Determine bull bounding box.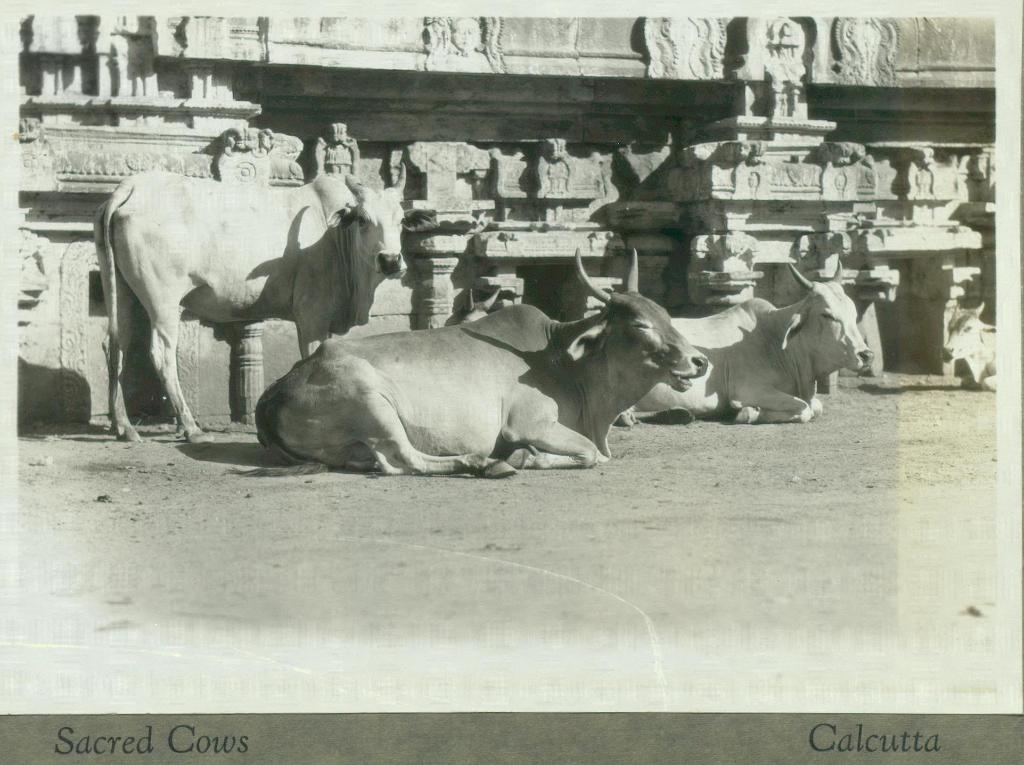
Determined: 253 237 707 478.
